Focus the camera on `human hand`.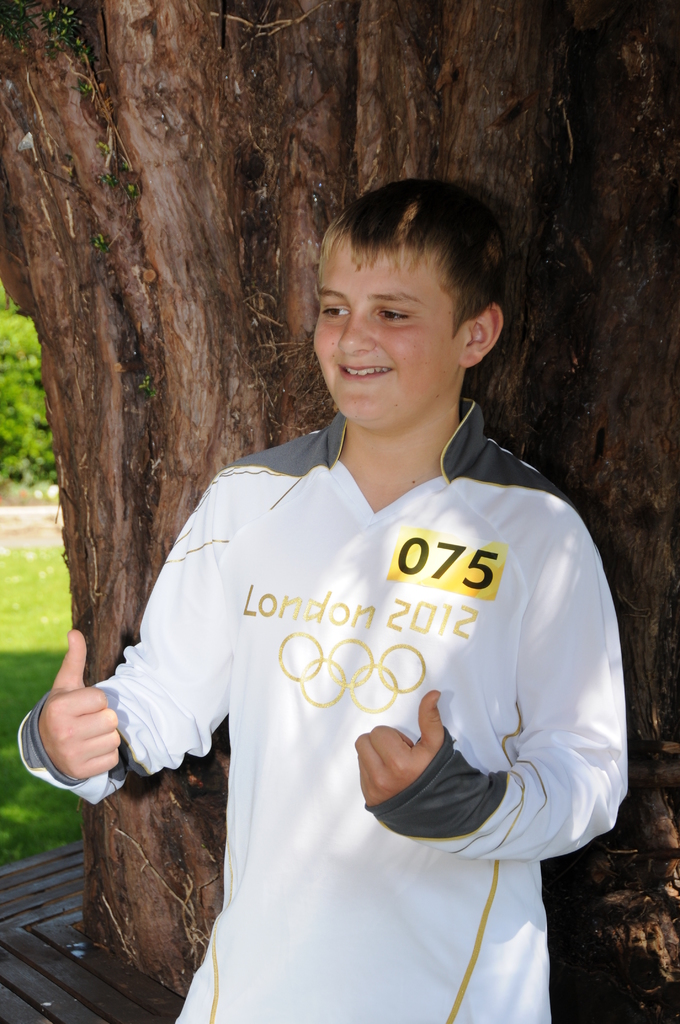
Focus region: {"left": 352, "top": 687, "right": 451, "bottom": 811}.
